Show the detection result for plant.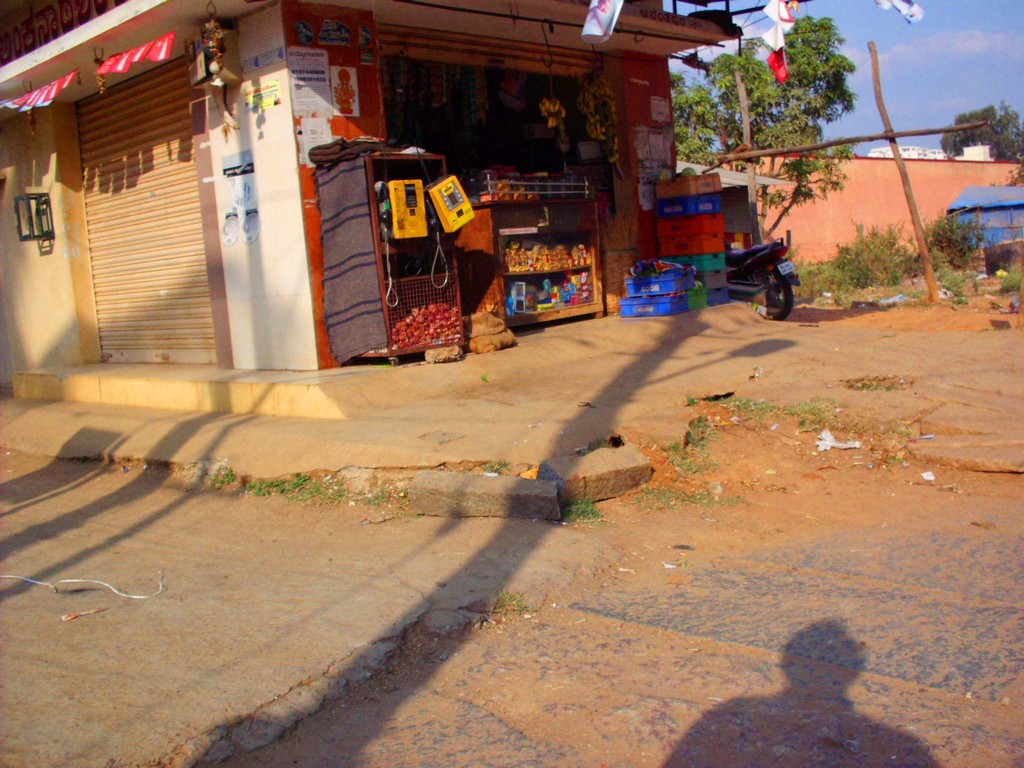
(808, 214, 918, 286).
